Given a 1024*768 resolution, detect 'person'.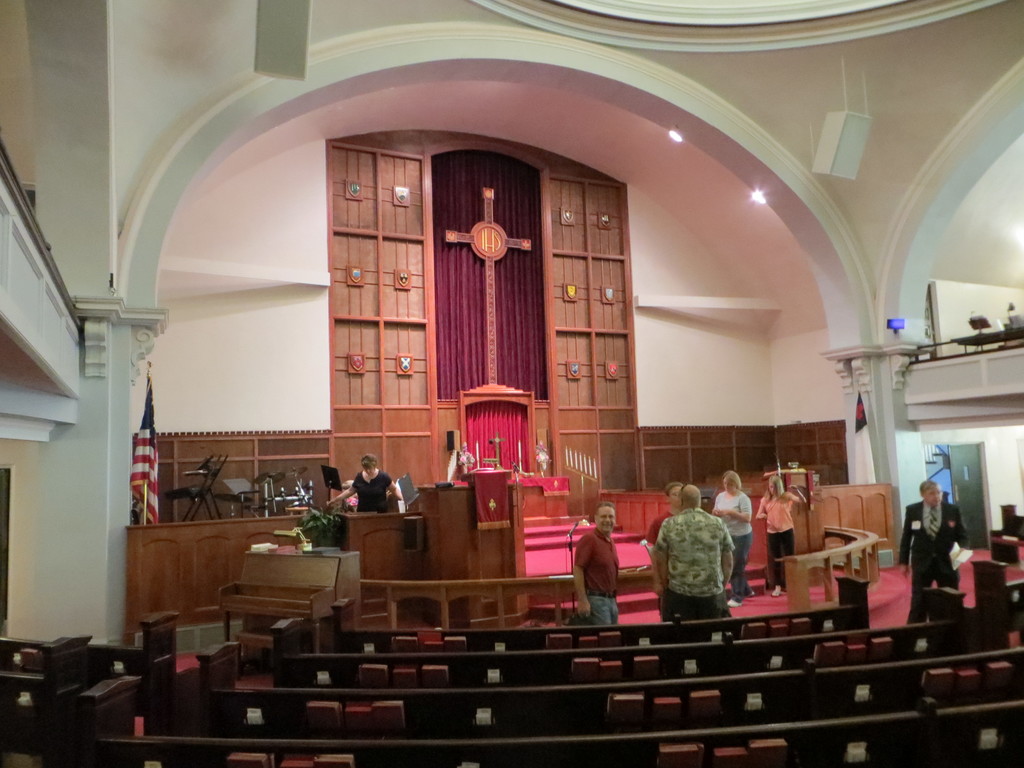
<box>655,481,745,639</box>.
